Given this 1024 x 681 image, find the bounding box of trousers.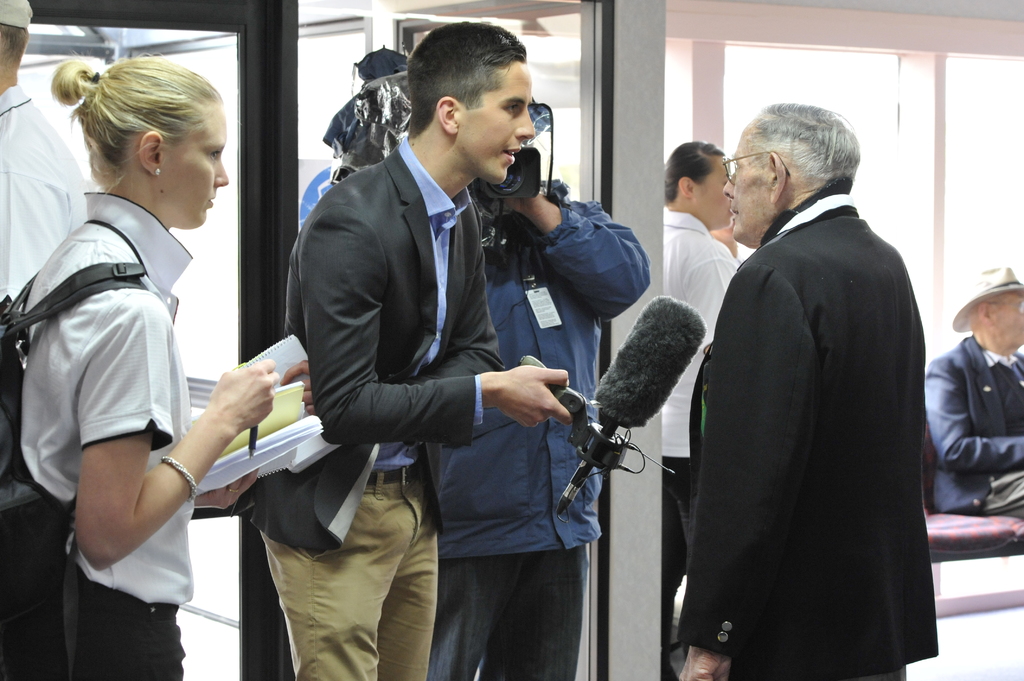
x1=428 y1=549 x2=588 y2=680.
